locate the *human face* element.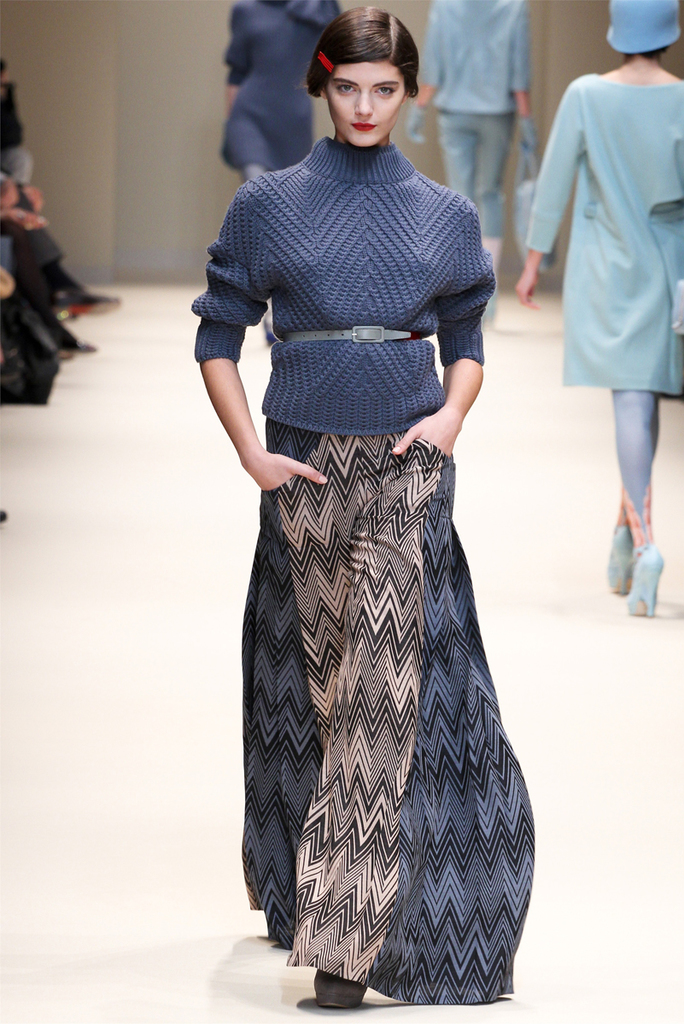
Element bbox: bbox(327, 61, 405, 143).
